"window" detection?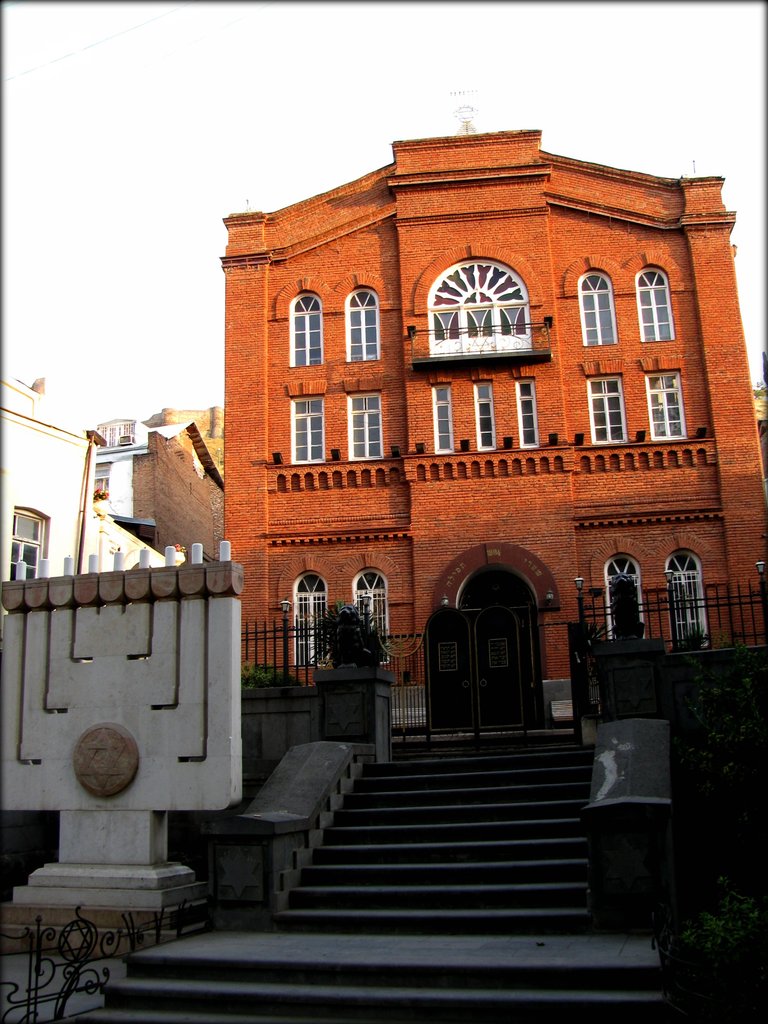
588 376 630 445
